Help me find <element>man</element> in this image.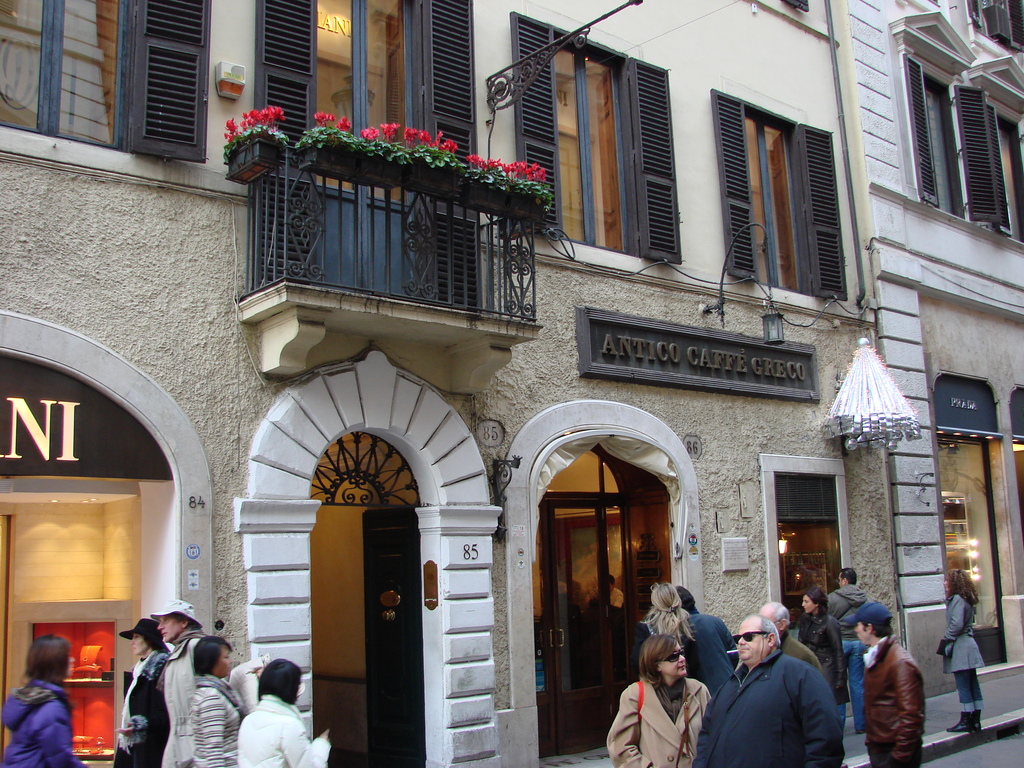
Found it: Rect(826, 567, 868, 733).
